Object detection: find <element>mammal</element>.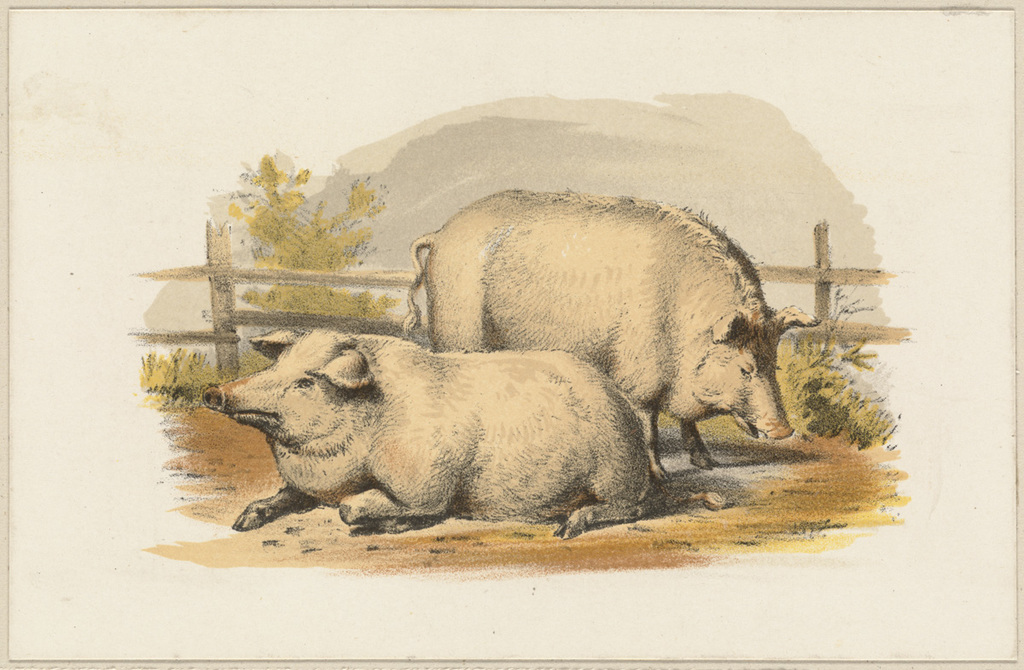
select_region(393, 184, 823, 481).
